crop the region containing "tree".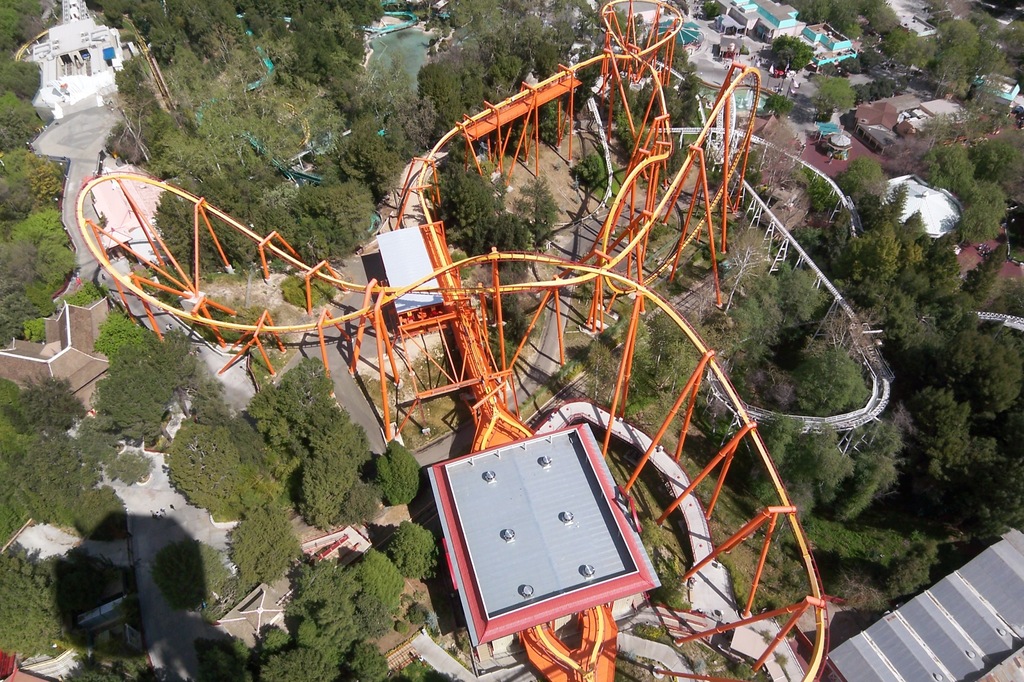
Crop region: Rect(383, 523, 439, 582).
